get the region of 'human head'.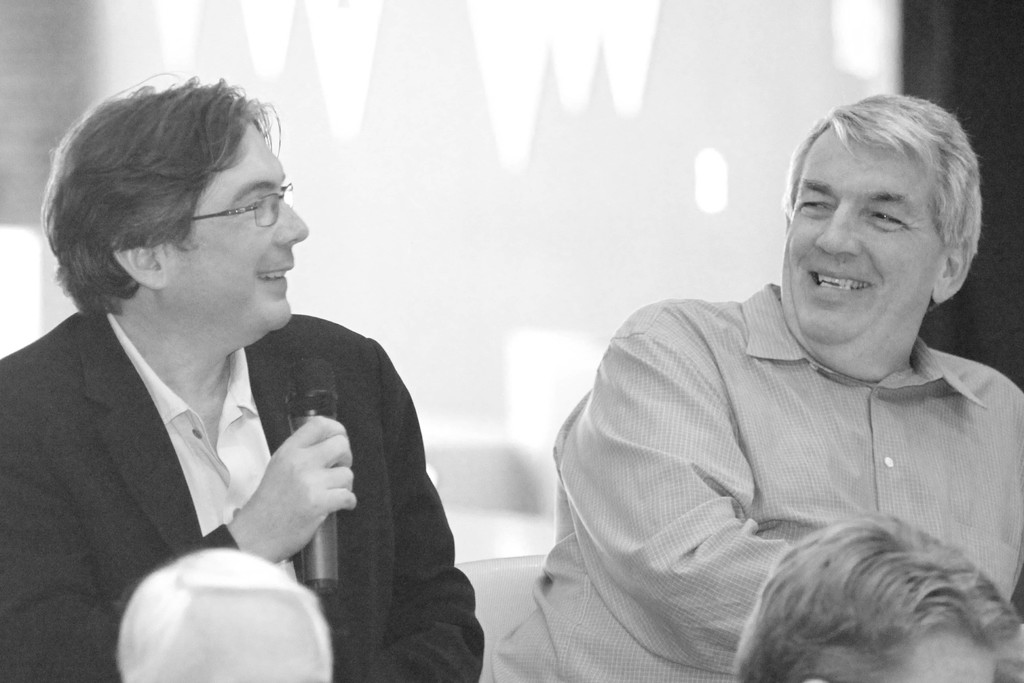
l=781, t=92, r=983, b=355.
